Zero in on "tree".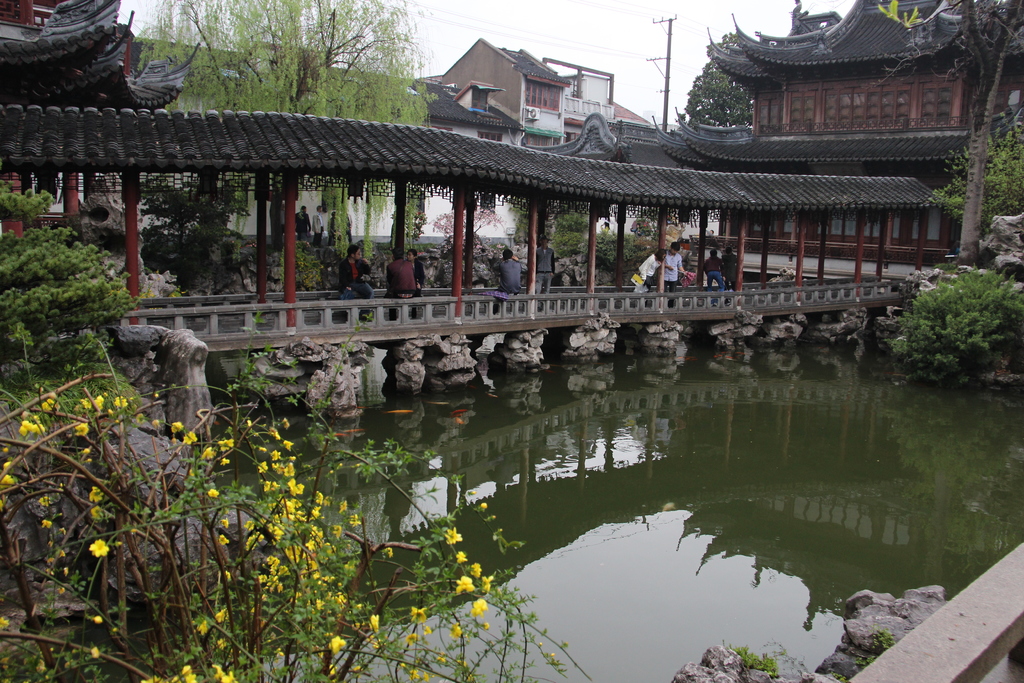
Zeroed in: (916,104,1023,245).
